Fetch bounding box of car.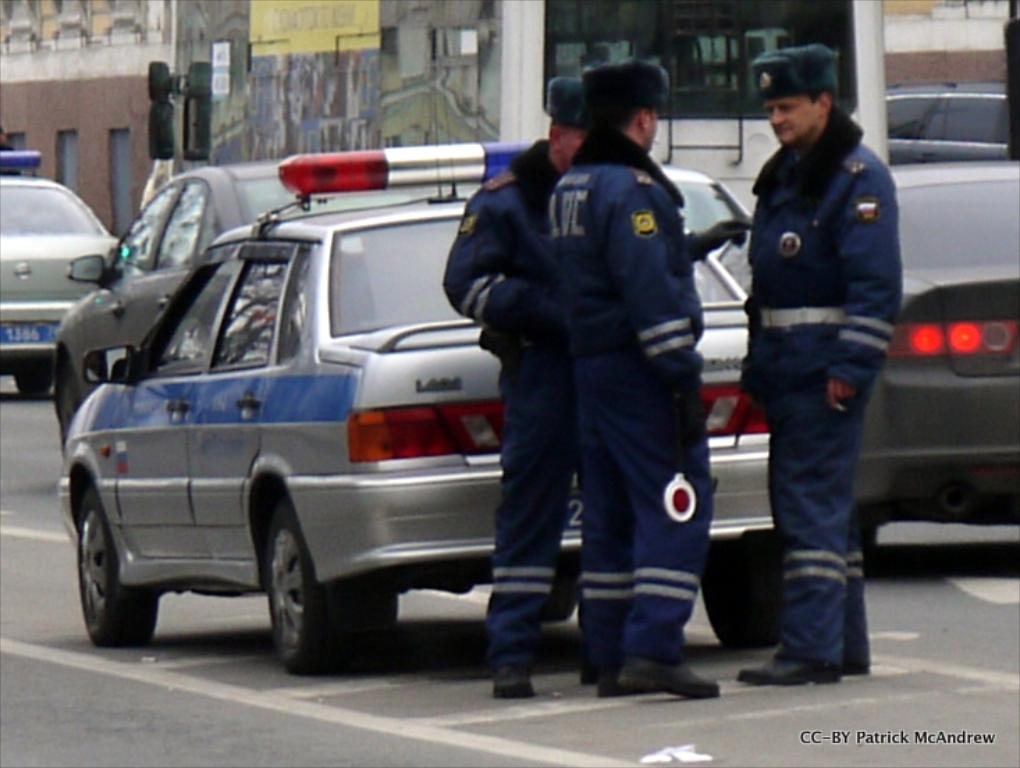
Bbox: [47,164,309,461].
